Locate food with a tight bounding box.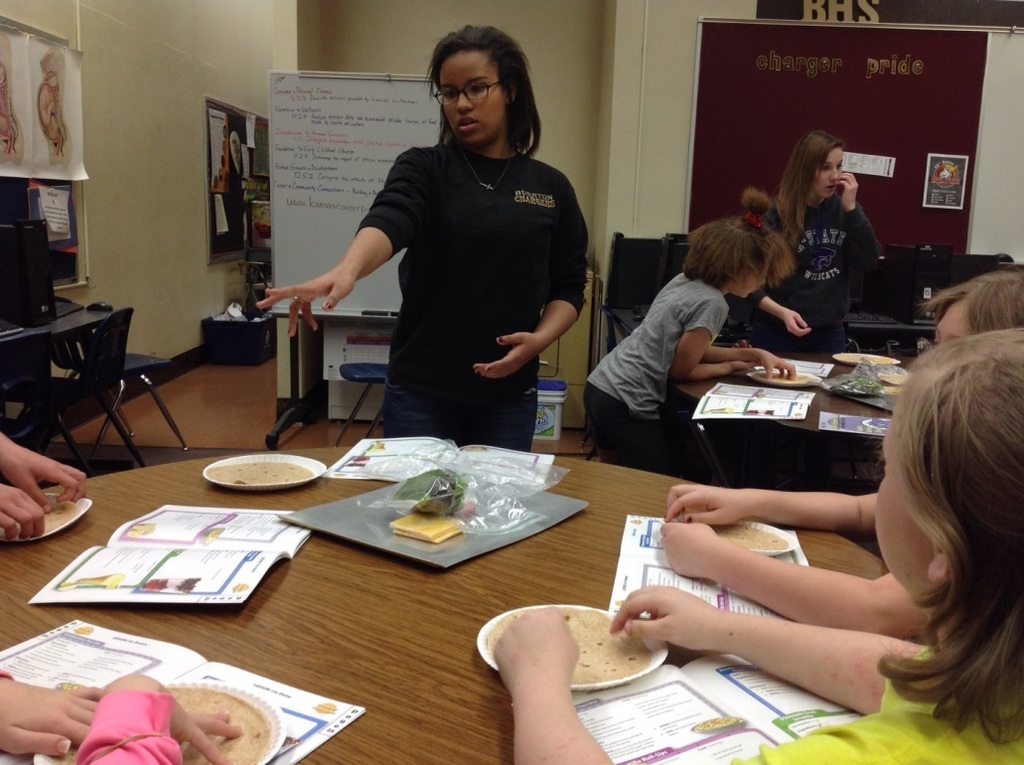
(x1=190, y1=446, x2=310, y2=507).
